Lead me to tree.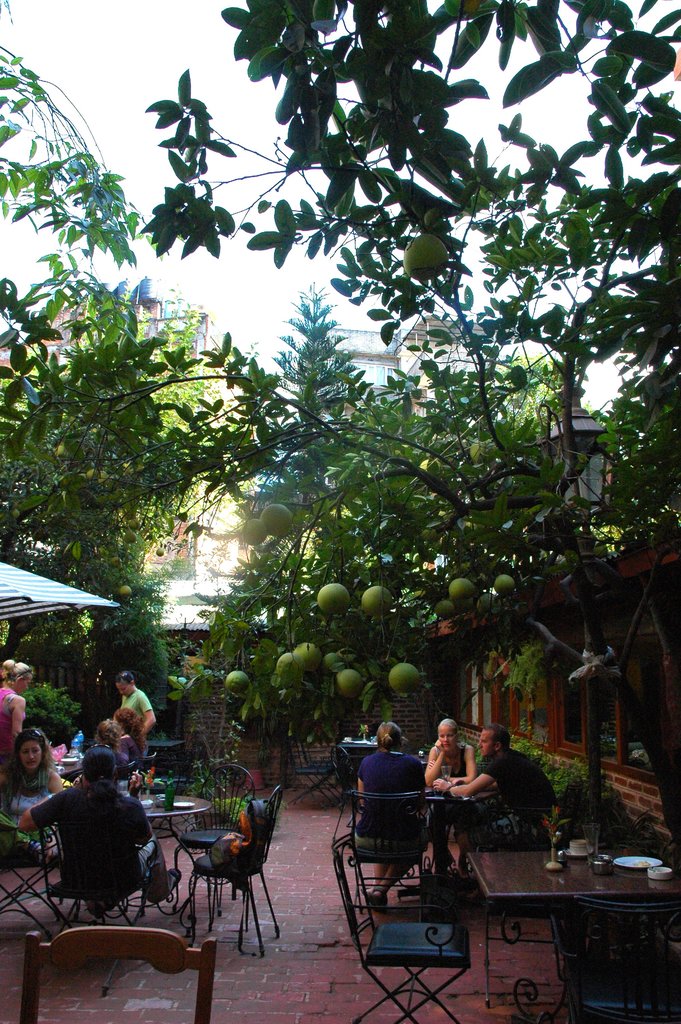
Lead to [0,298,261,672].
